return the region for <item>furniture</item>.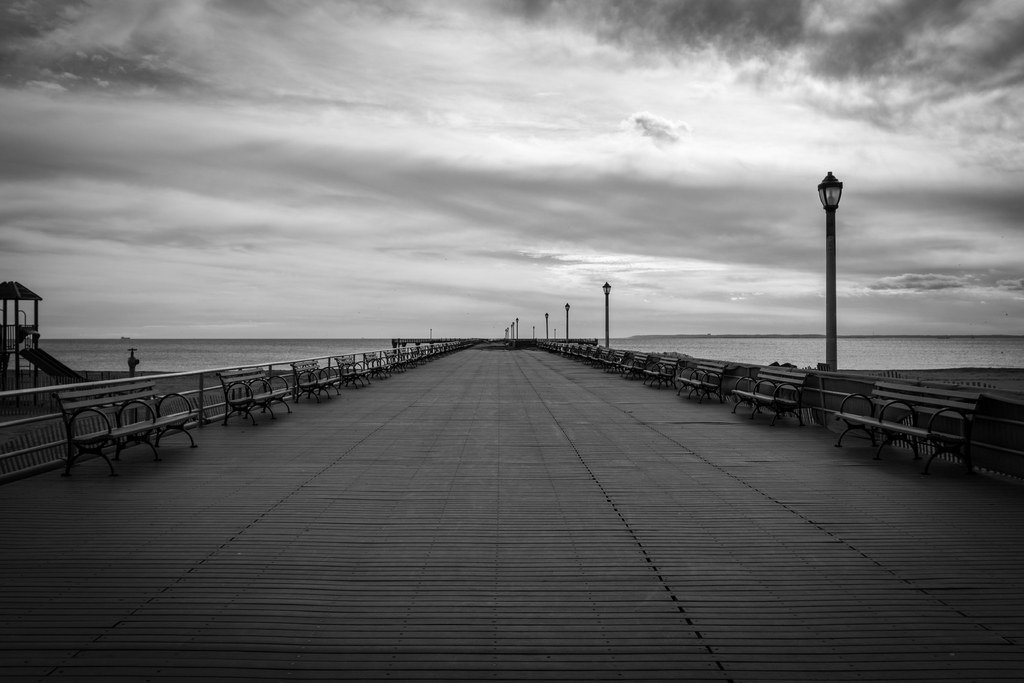
crop(675, 361, 727, 403).
